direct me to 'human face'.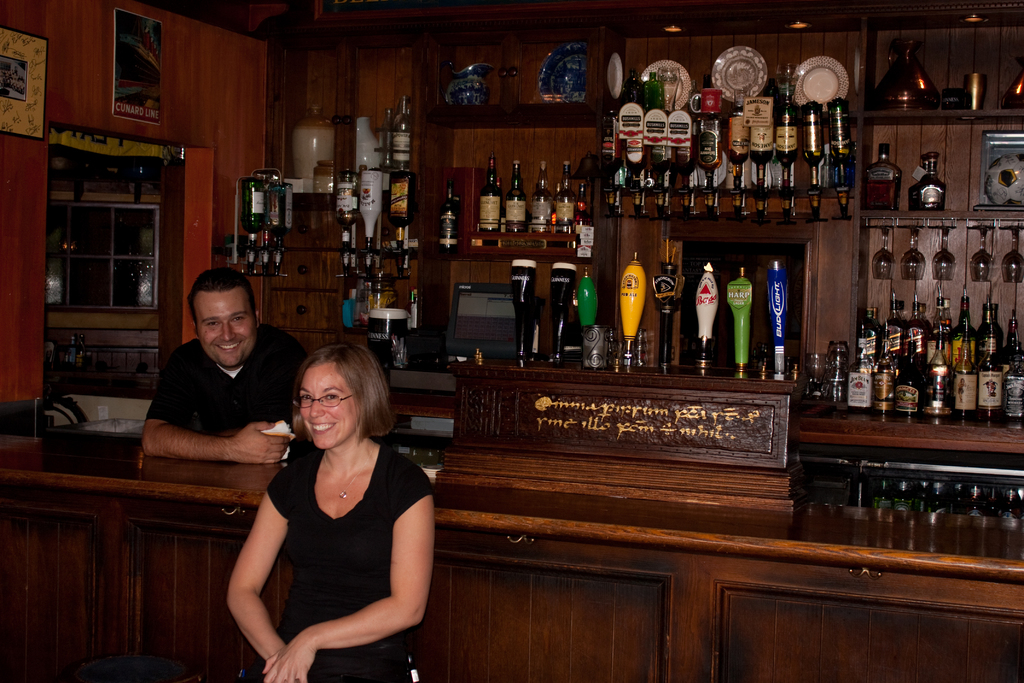
Direction: region(299, 365, 358, 446).
